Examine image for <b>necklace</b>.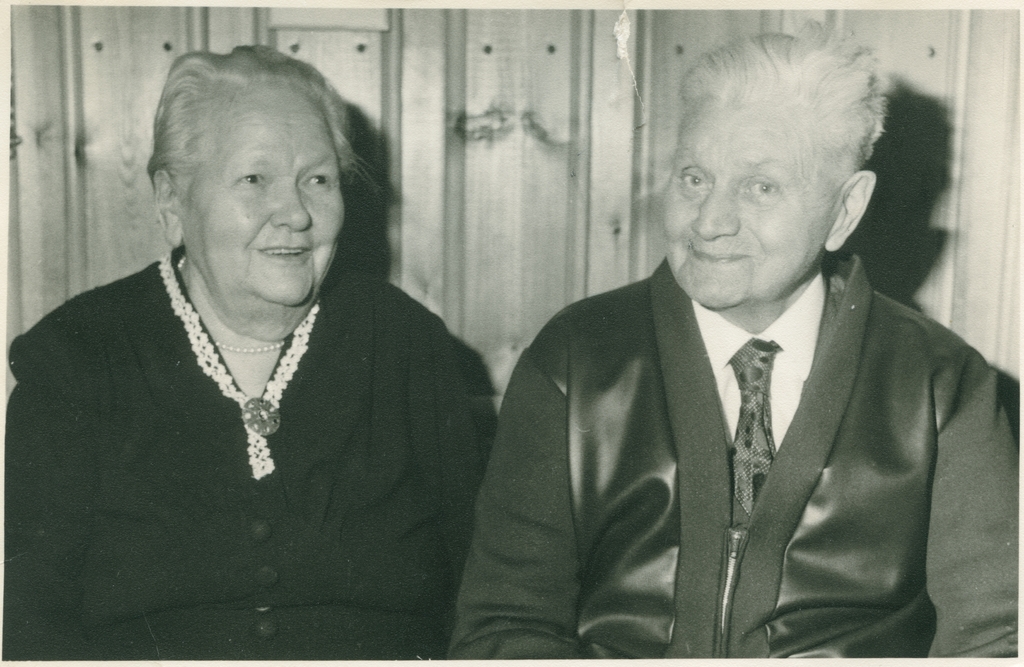
Examination result: rect(175, 254, 294, 354).
